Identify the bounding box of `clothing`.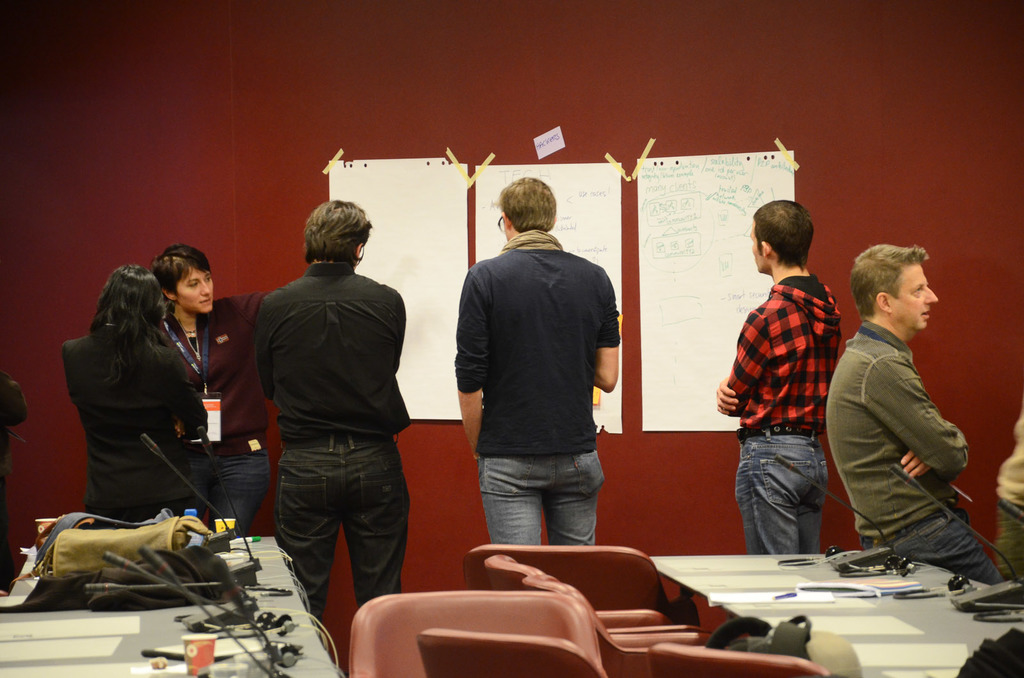
left=152, top=282, right=312, bottom=532.
